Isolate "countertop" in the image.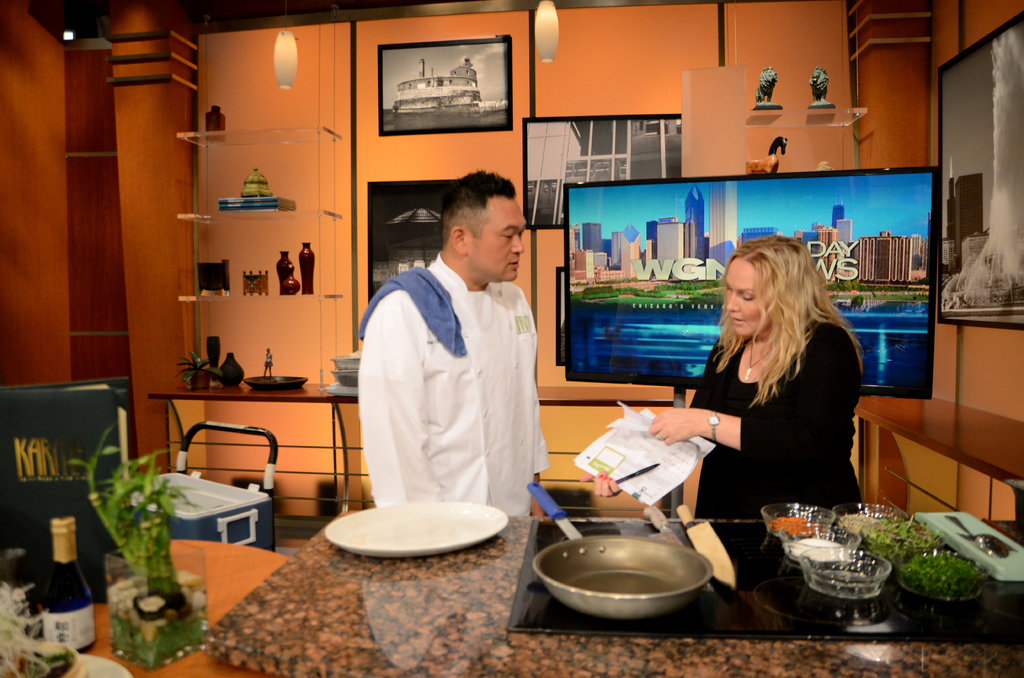
Isolated region: locate(188, 494, 1023, 677).
